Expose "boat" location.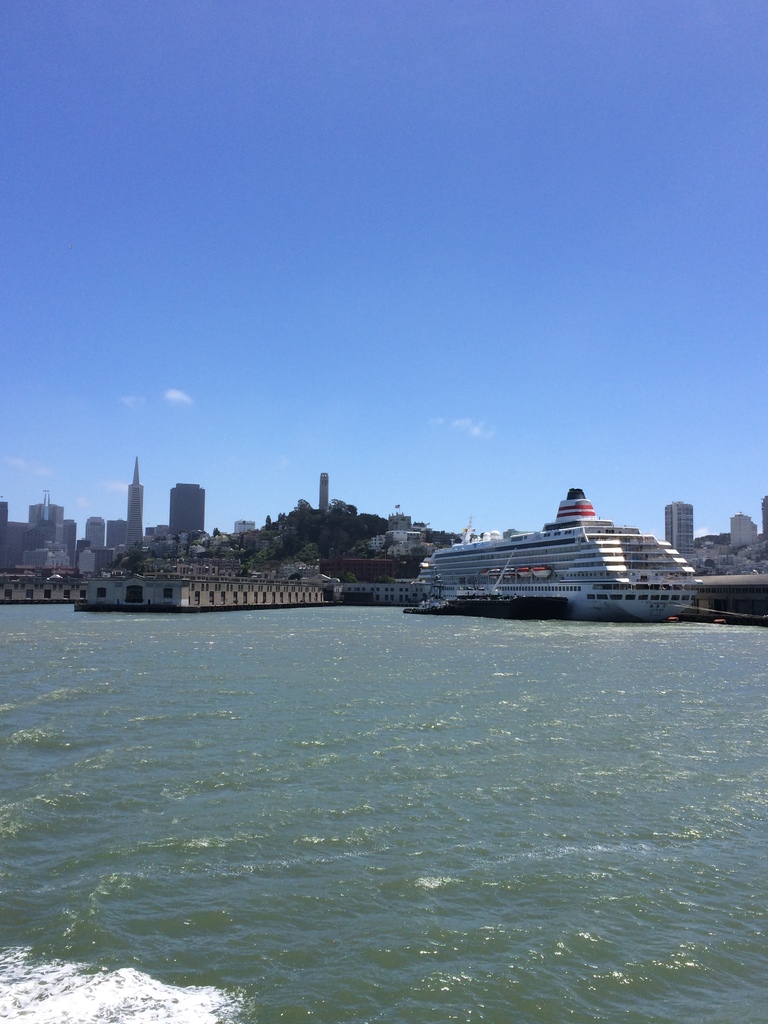
Exposed at bbox(412, 479, 735, 609).
